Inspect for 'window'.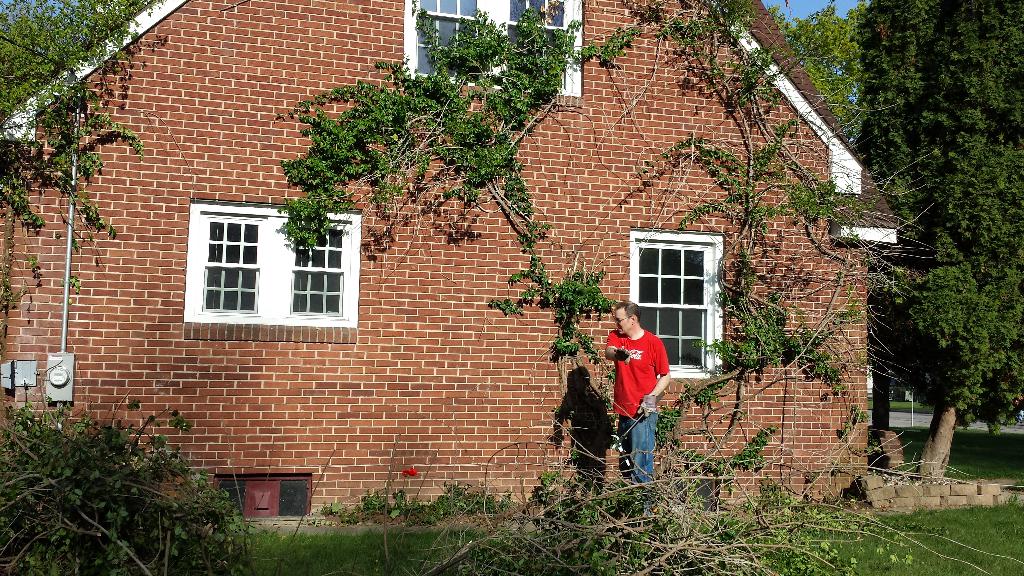
Inspection: 629, 228, 725, 377.
